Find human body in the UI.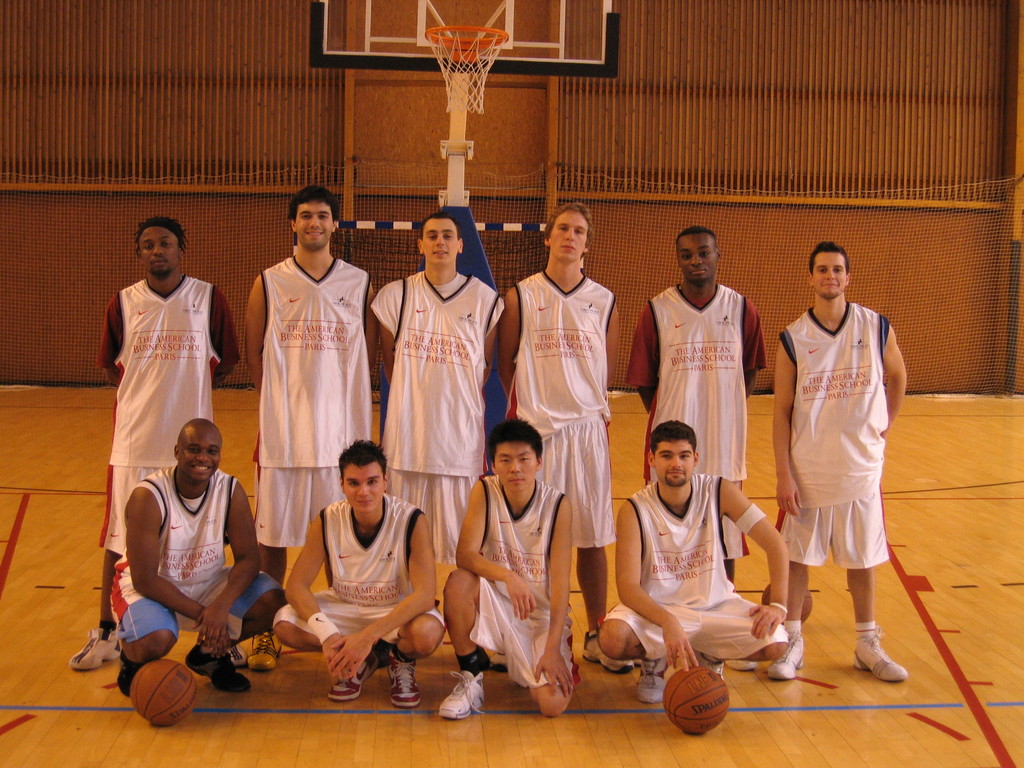
UI element at locate(241, 257, 381, 590).
